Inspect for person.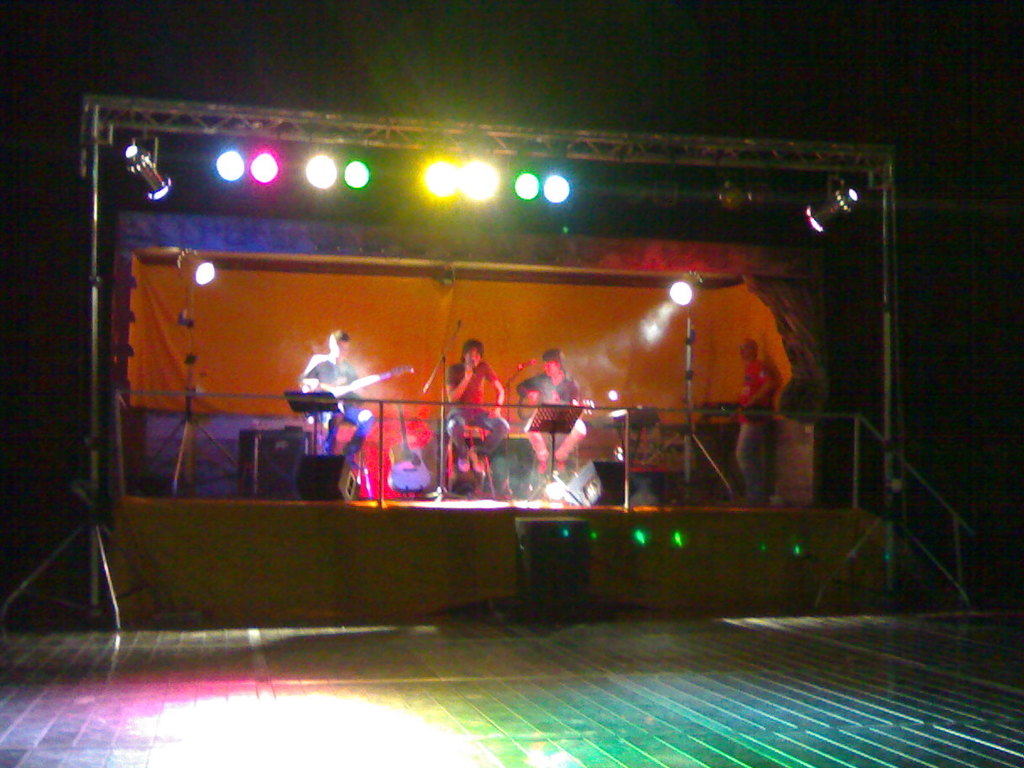
Inspection: [300,331,379,471].
